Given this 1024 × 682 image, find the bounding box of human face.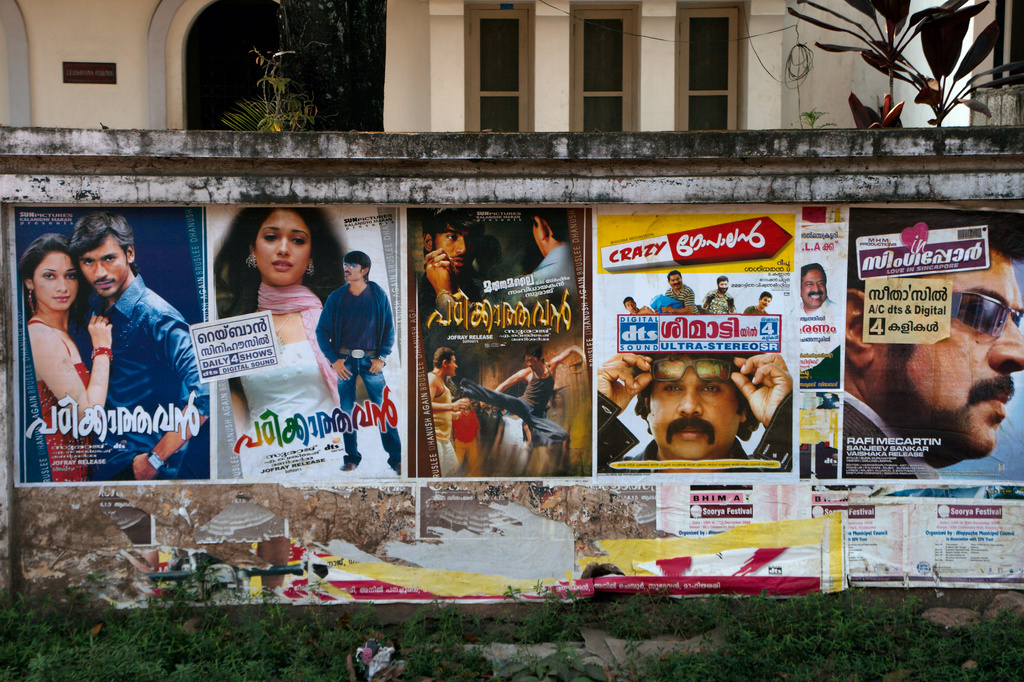
left=523, top=355, right=544, bottom=375.
